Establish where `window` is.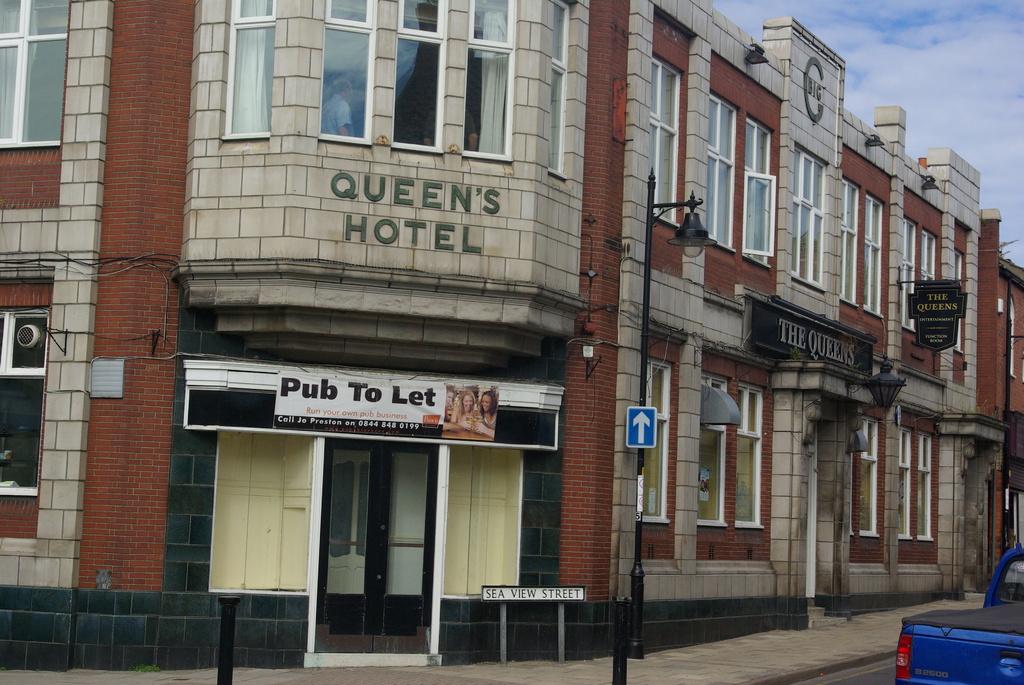
Established at <region>0, 0, 67, 150</region>.
